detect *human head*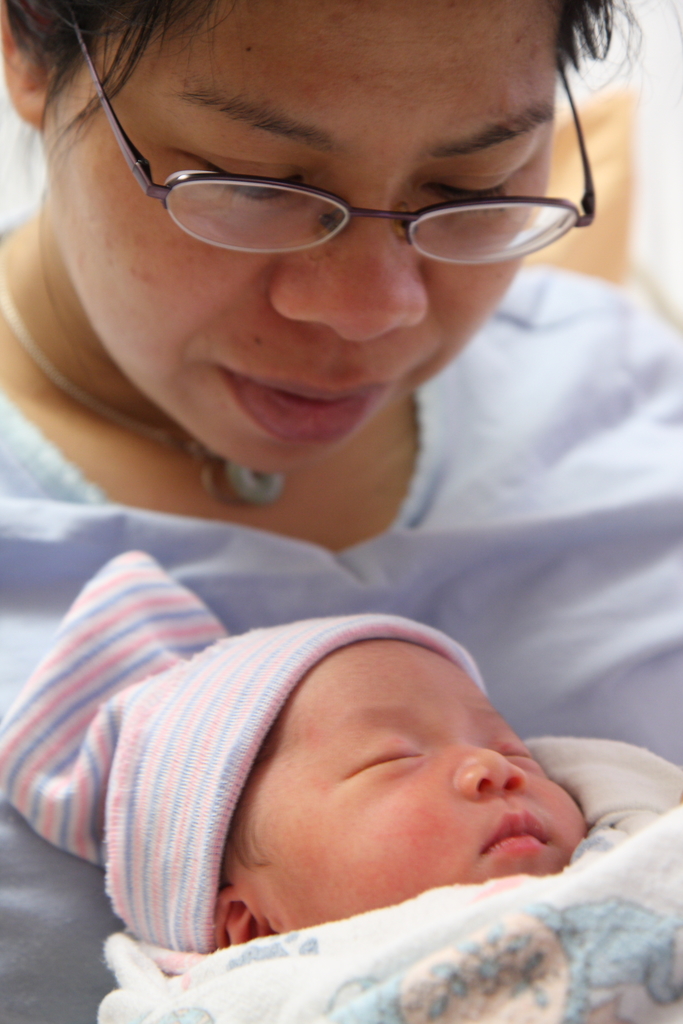
119,618,563,942
